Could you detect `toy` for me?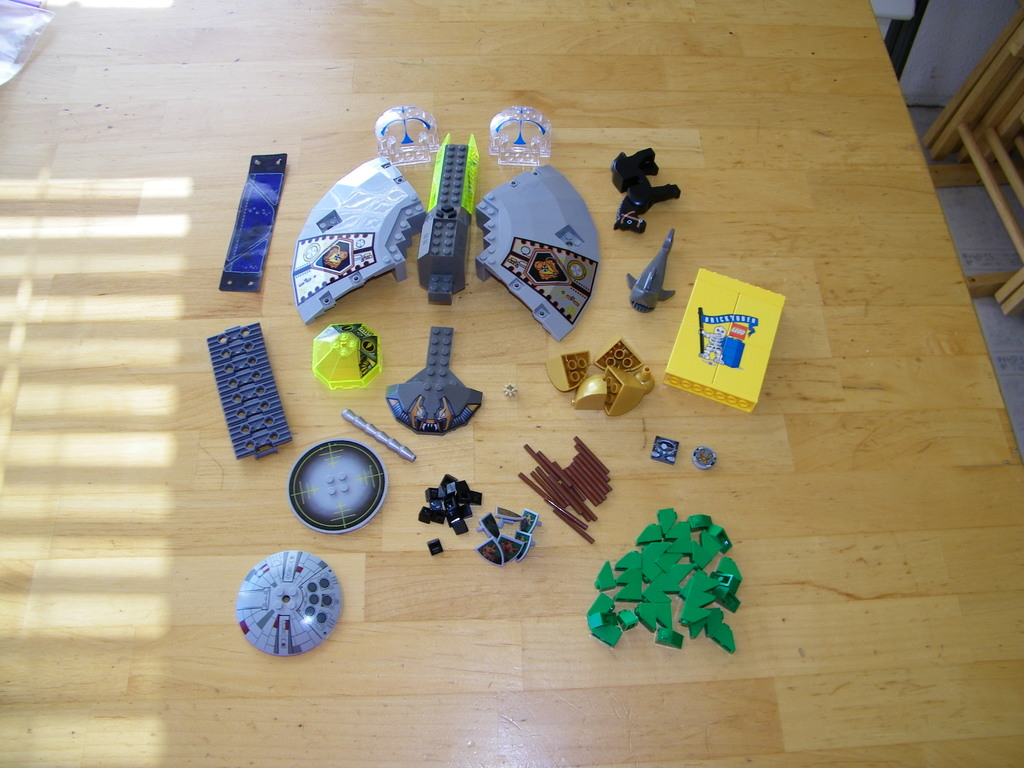
Detection result: region(691, 529, 725, 571).
